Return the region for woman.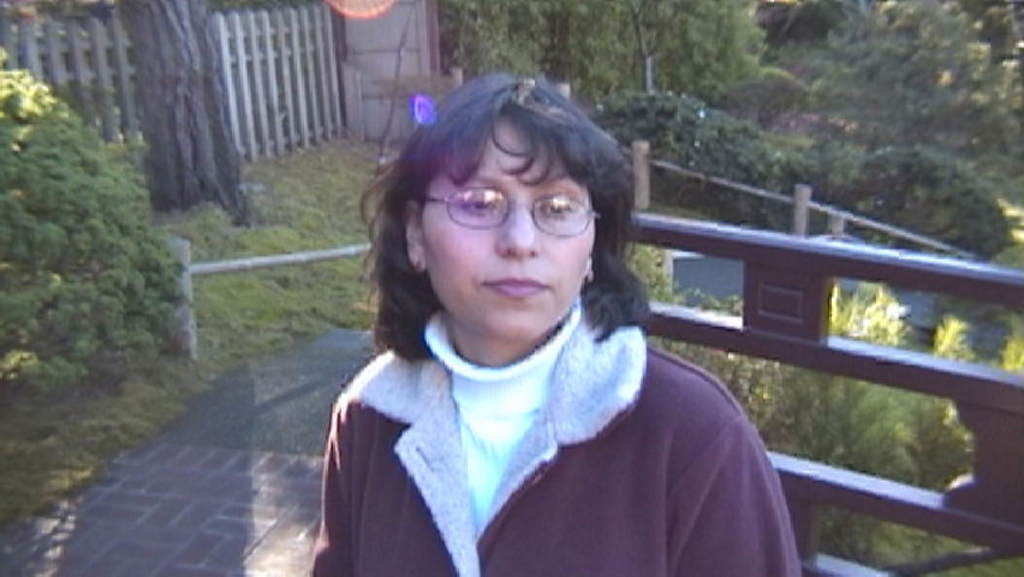
detection(272, 72, 781, 570).
